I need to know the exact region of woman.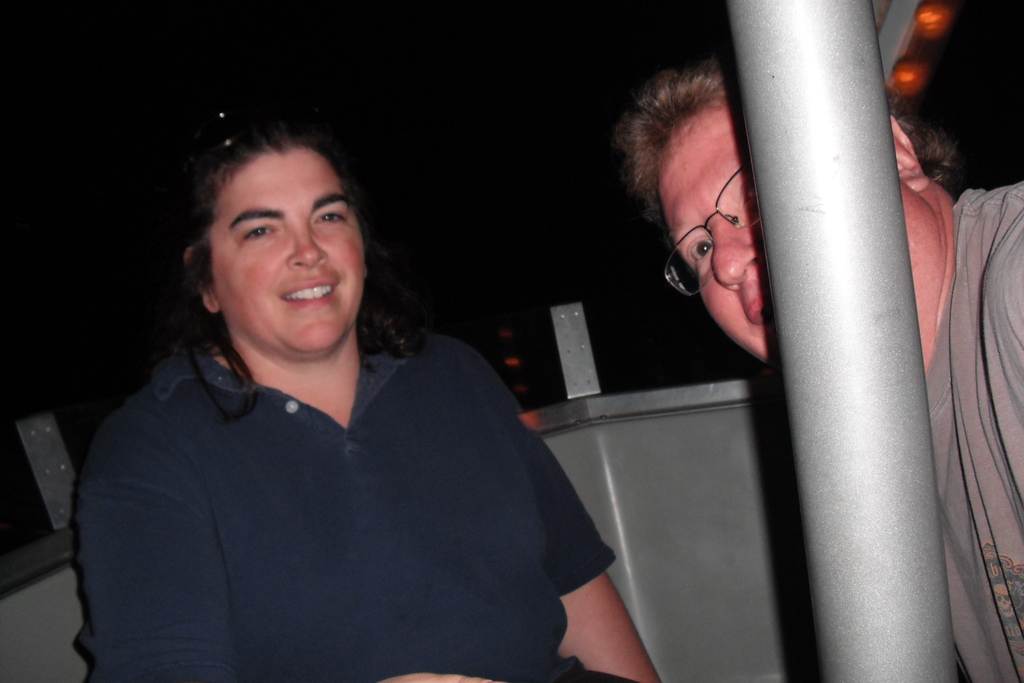
Region: crop(71, 135, 670, 682).
